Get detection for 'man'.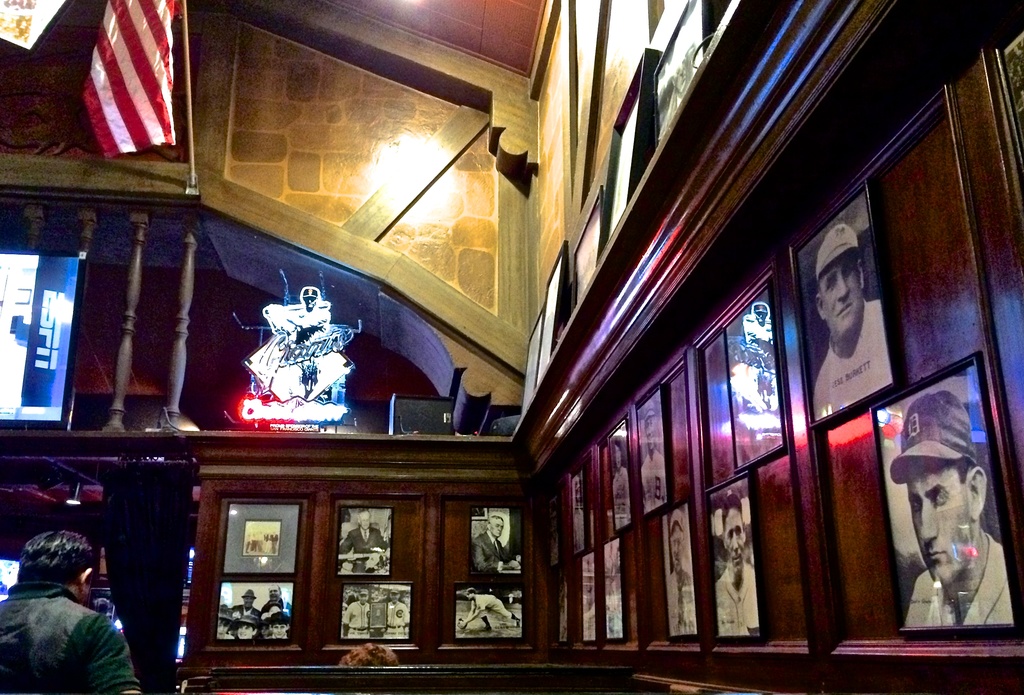
Detection: bbox=[3, 545, 131, 694].
